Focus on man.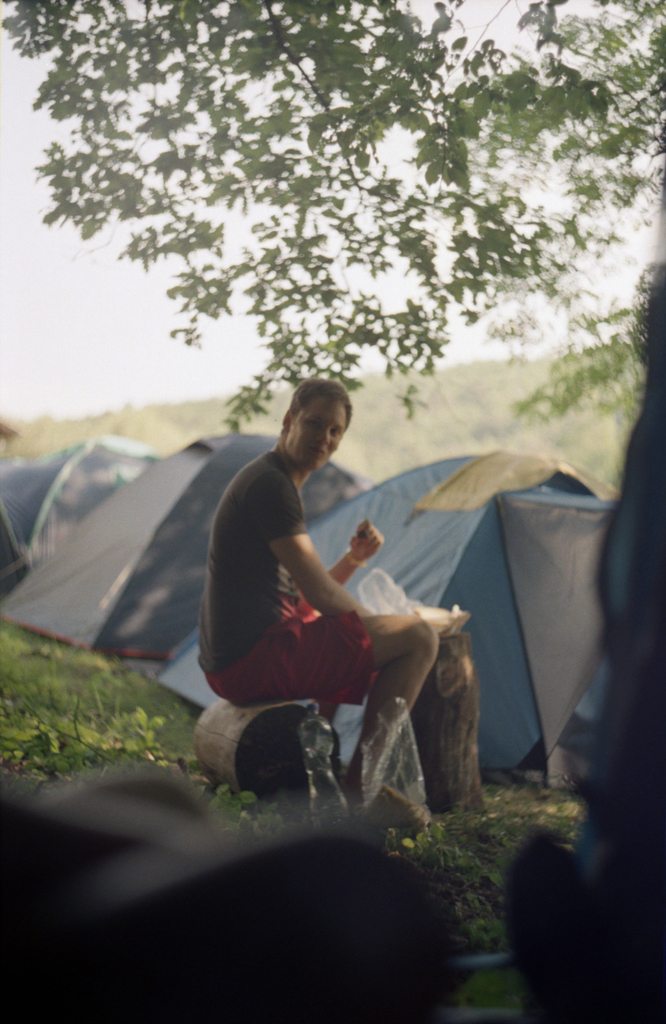
Focused at 205/344/452/860.
